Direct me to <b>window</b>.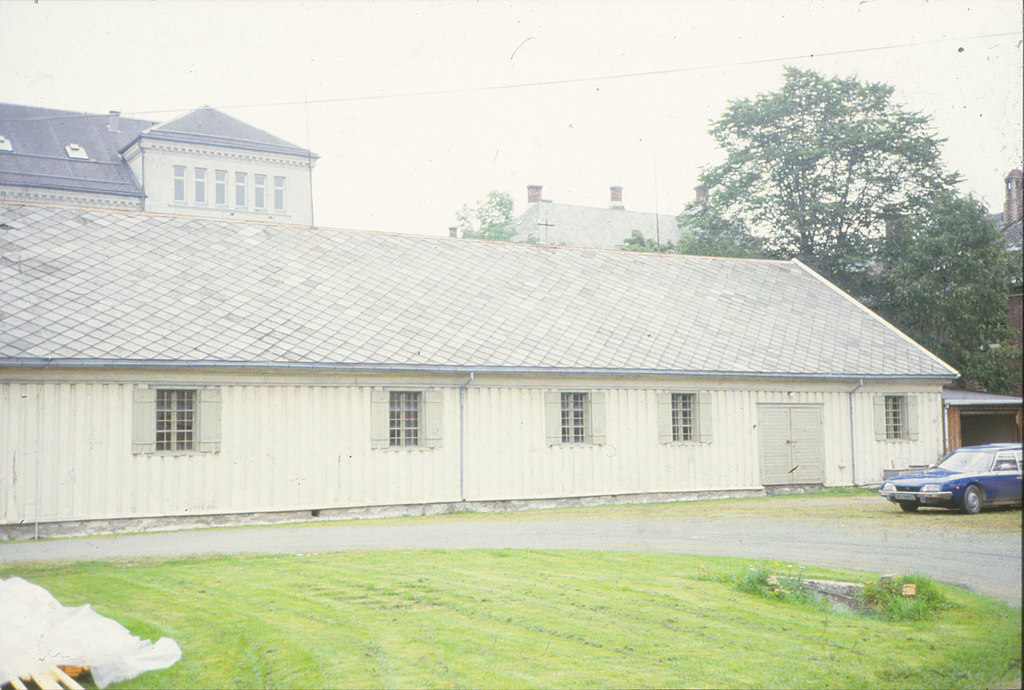
Direction: detection(192, 164, 209, 209).
